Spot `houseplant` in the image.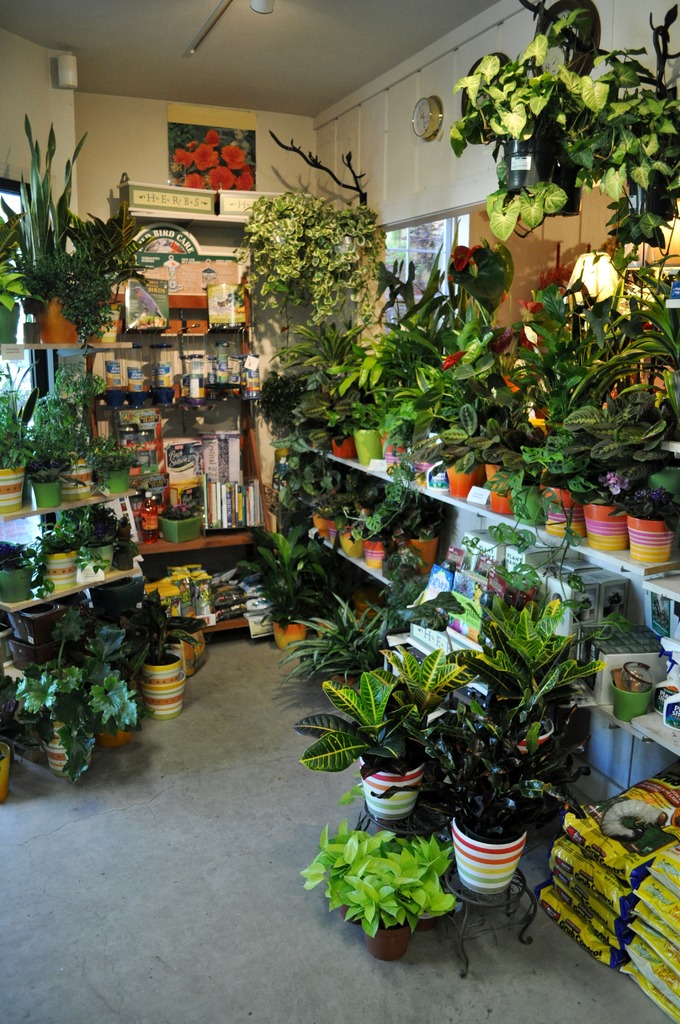
`houseplant` found at [x1=585, y1=70, x2=679, y2=247].
